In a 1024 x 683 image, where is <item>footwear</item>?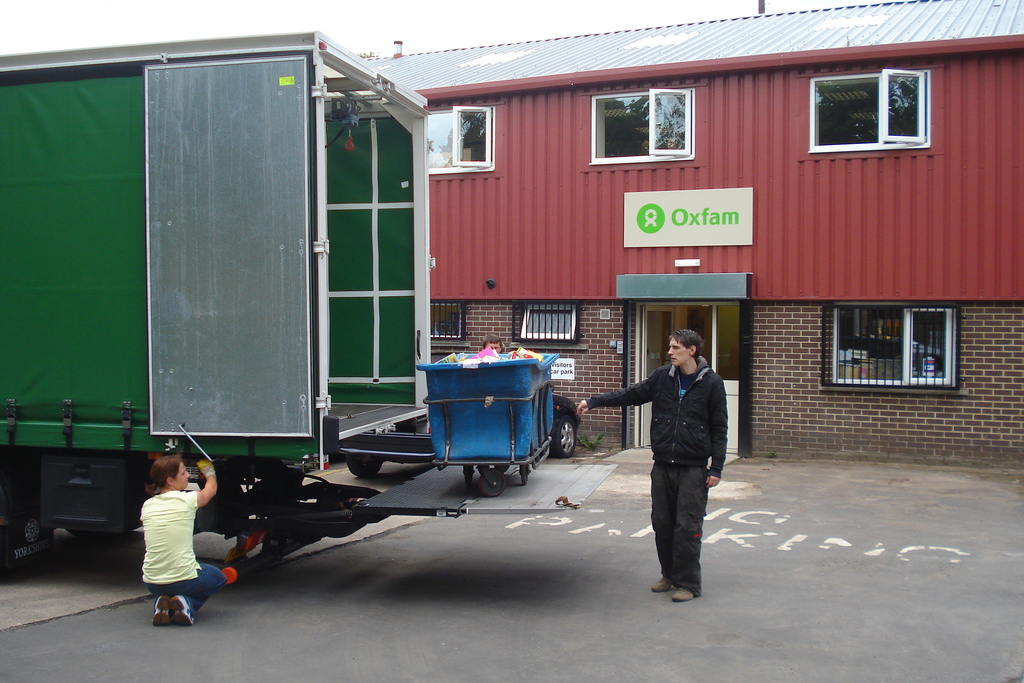
{"x1": 675, "y1": 588, "x2": 696, "y2": 602}.
